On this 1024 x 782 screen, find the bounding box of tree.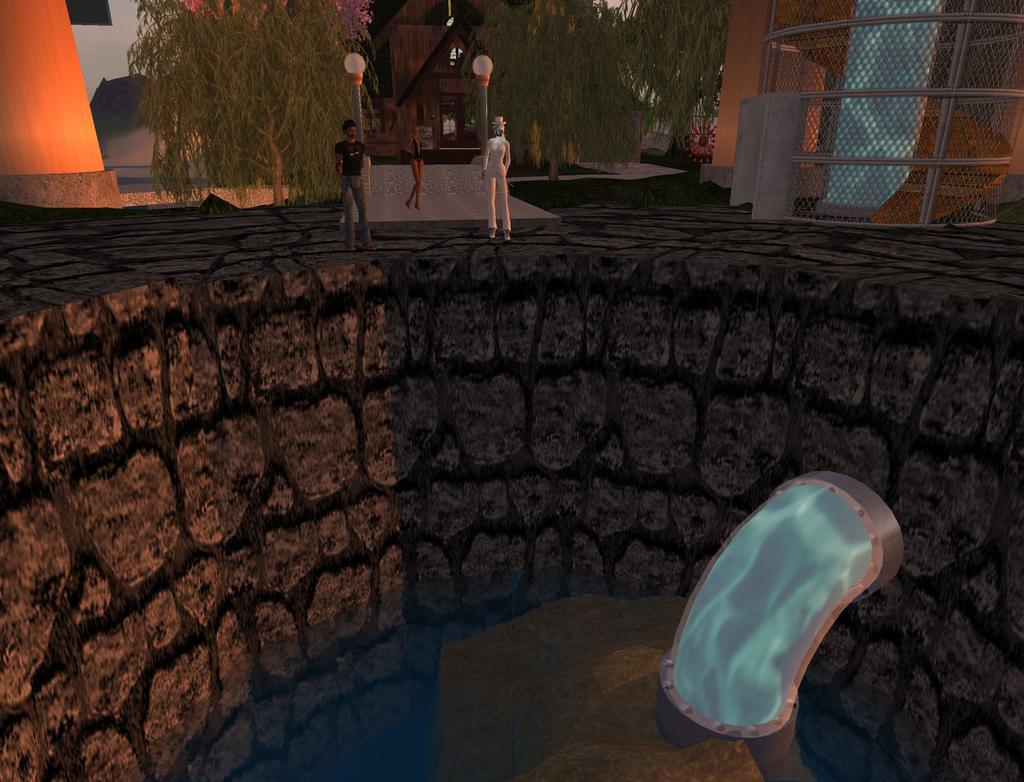
Bounding box: left=463, top=0, right=638, bottom=180.
